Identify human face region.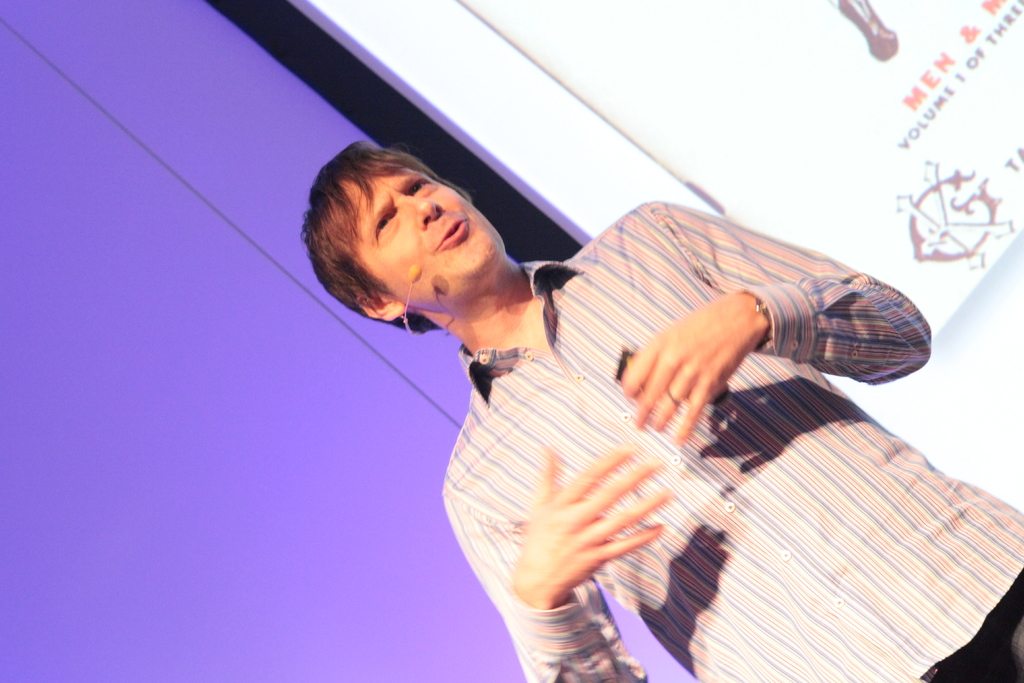
Region: (358,176,492,299).
